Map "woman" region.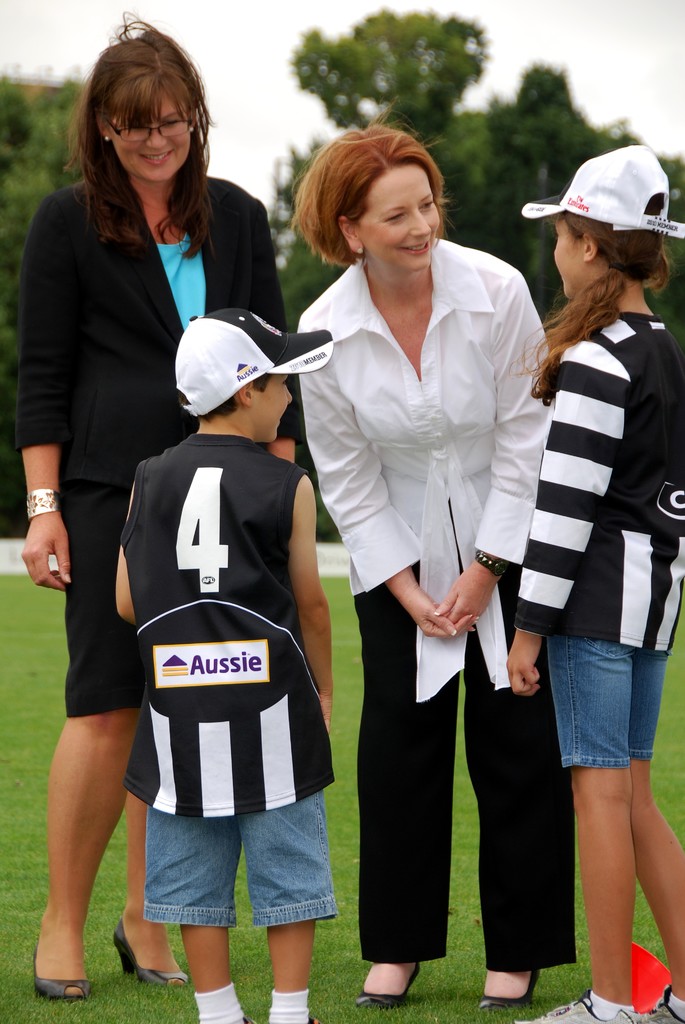
Mapped to x1=294, y1=139, x2=553, y2=993.
